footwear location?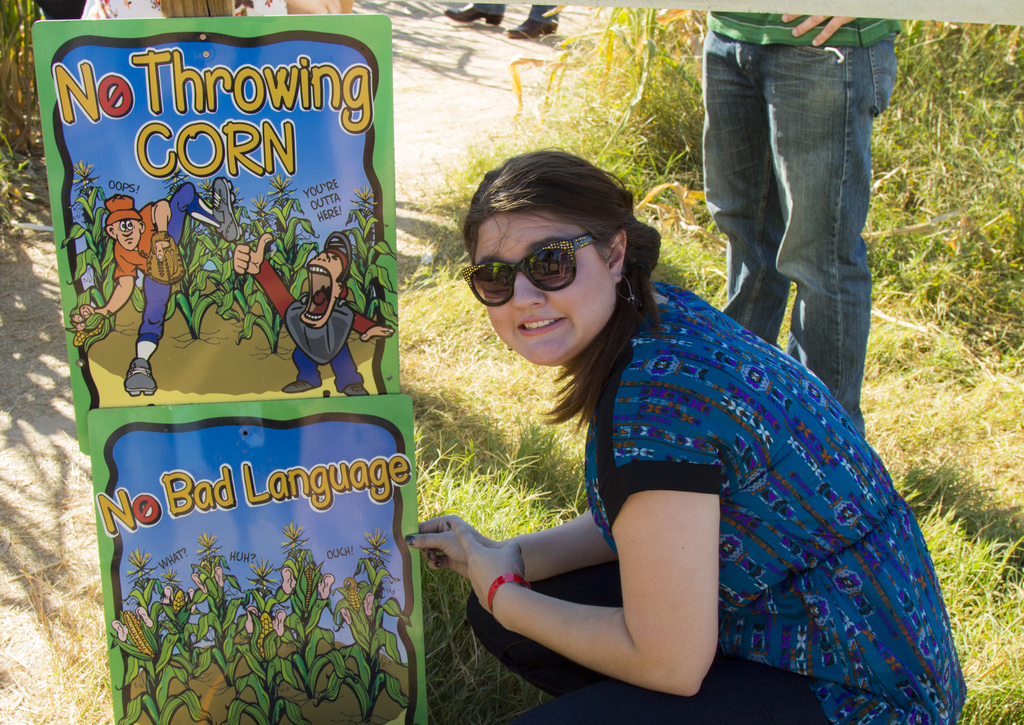
502,15,561,44
